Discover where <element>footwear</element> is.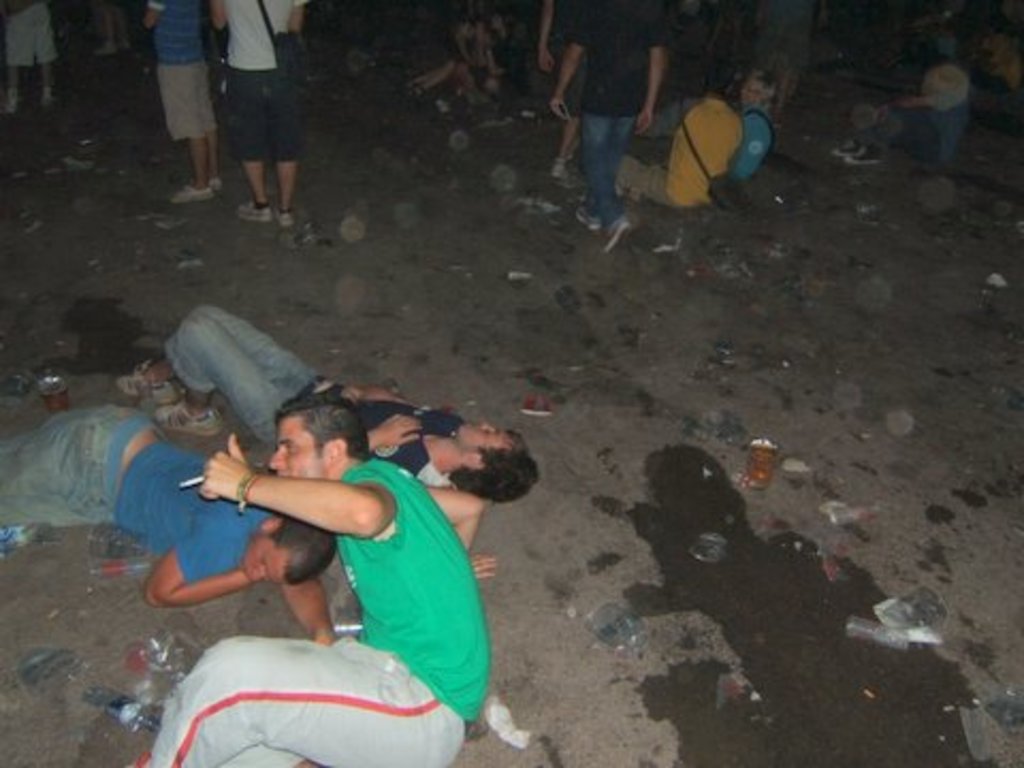
Discovered at Rect(572, 207, 599, 235).
